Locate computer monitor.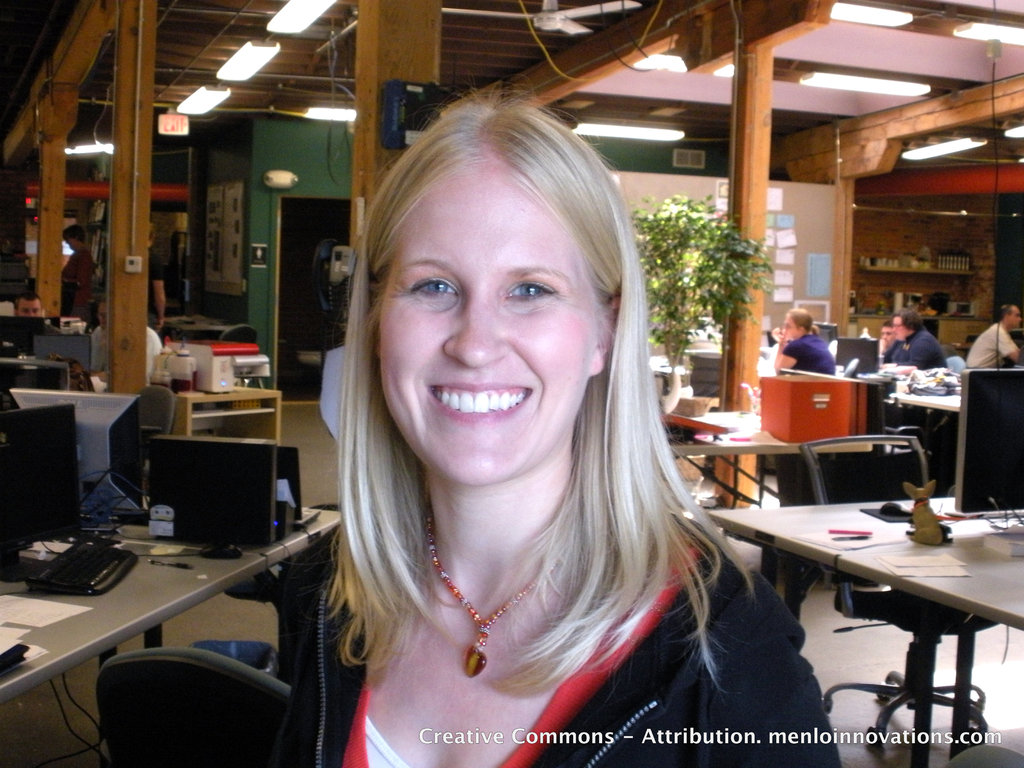
Bounding box: (x1=0, y1=404, x2=93, y2=587).
